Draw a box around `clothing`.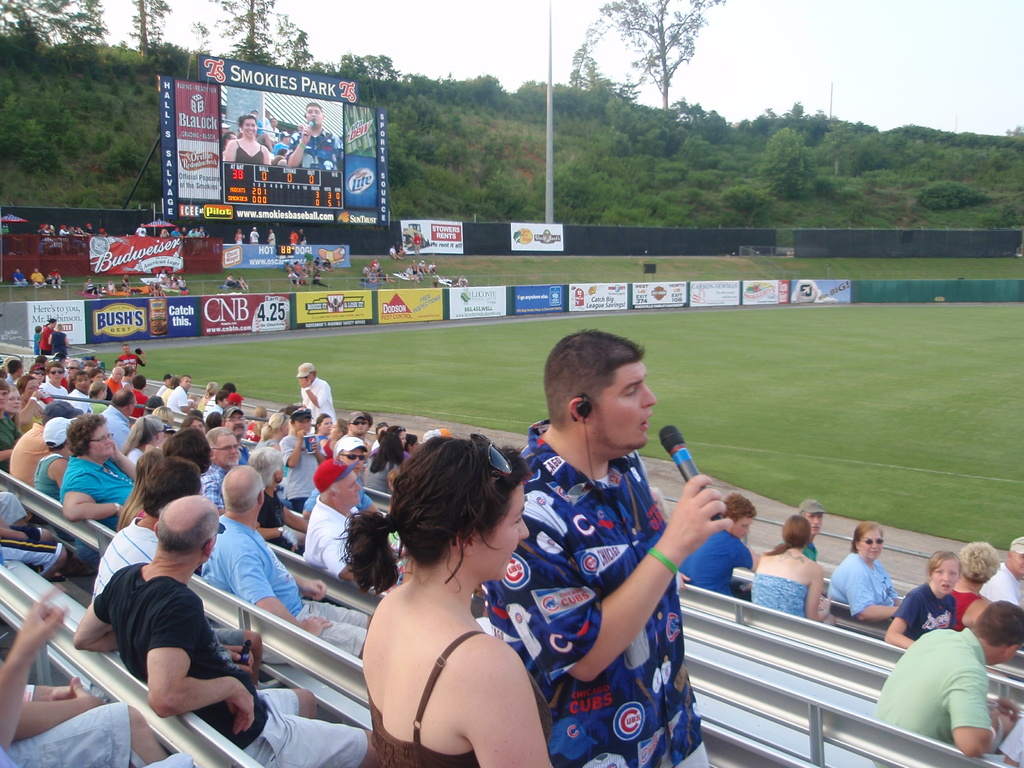
x1=234 y1=234 x2=242 y2=241.
